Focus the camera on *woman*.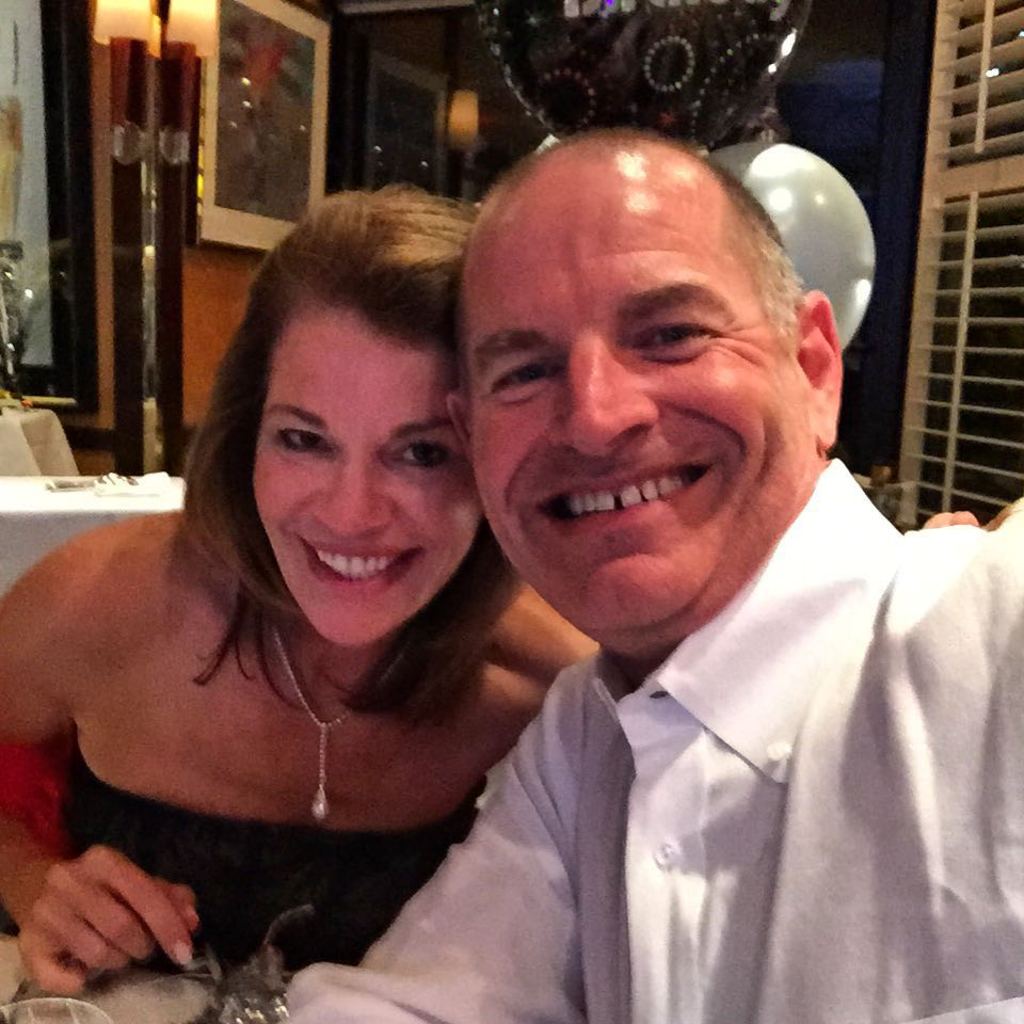
Focus region: [0, 164, 594, 986].
